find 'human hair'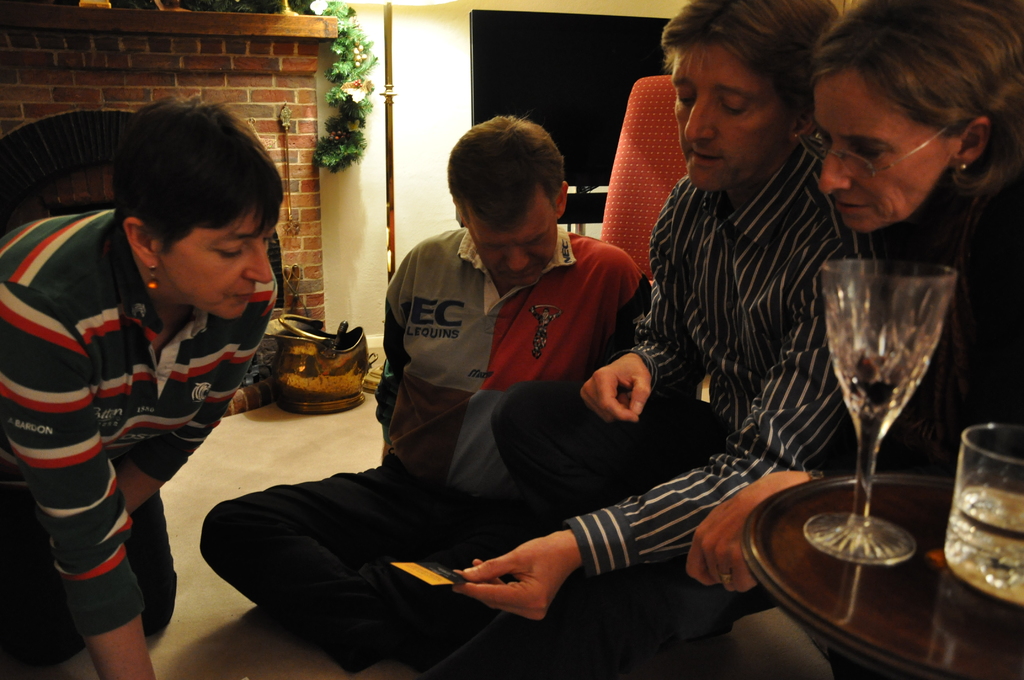
{"left": 664, "top": 0, "right": 840, "bottom": 106}
